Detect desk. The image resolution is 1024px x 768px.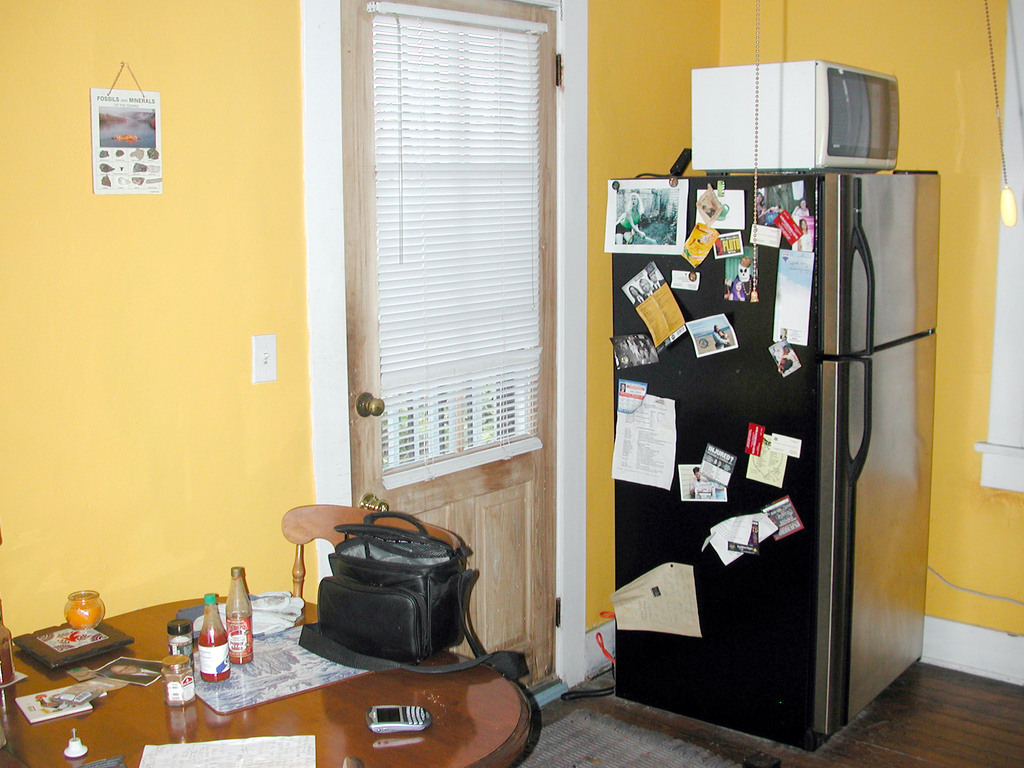
[3, 608, 542, 764].
